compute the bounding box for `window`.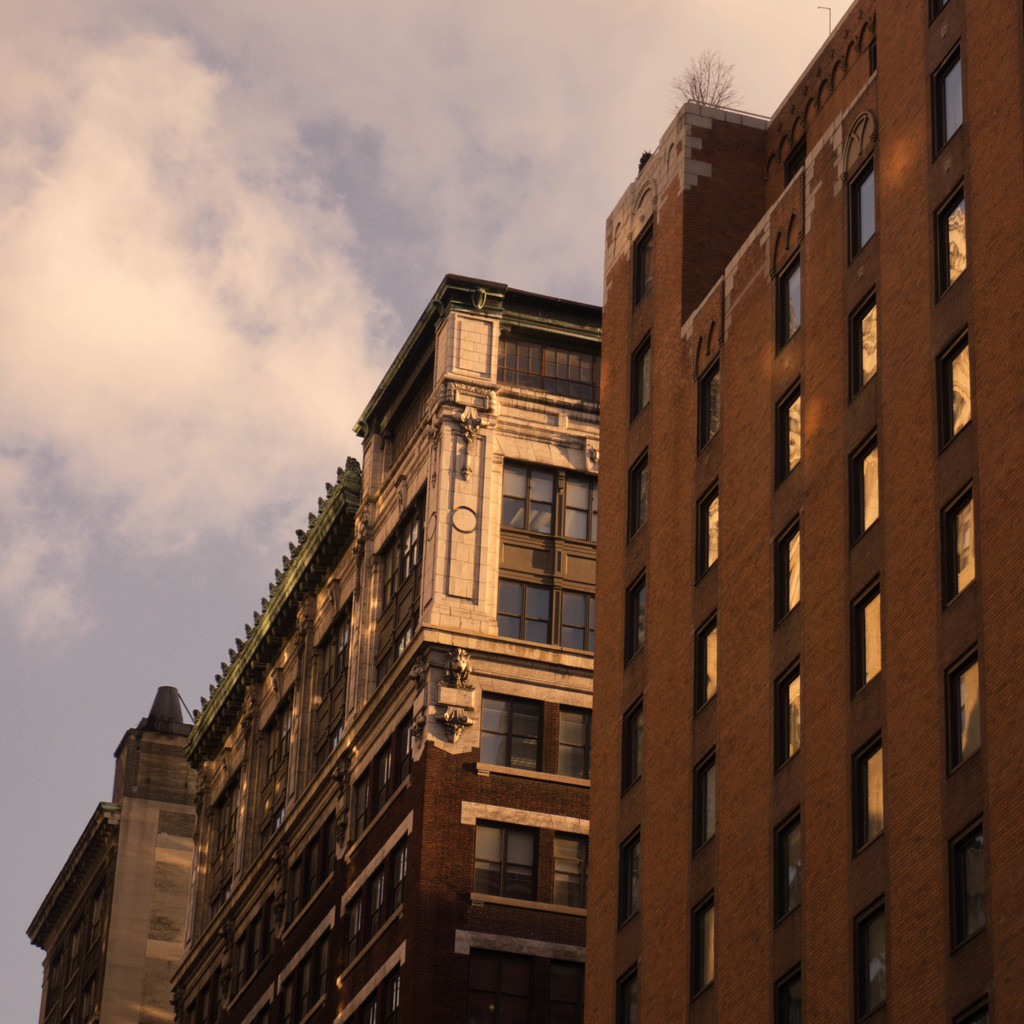
Rect(315, 579, 347, 762).
